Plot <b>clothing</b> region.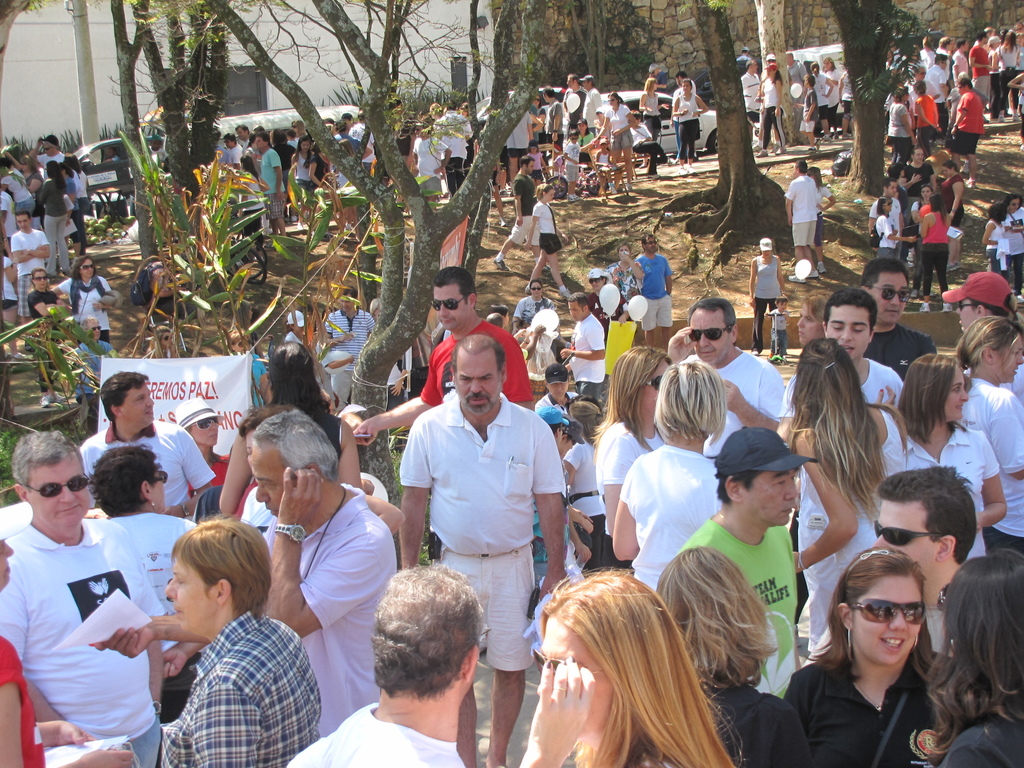
Plotted at [837,70,856,114].
